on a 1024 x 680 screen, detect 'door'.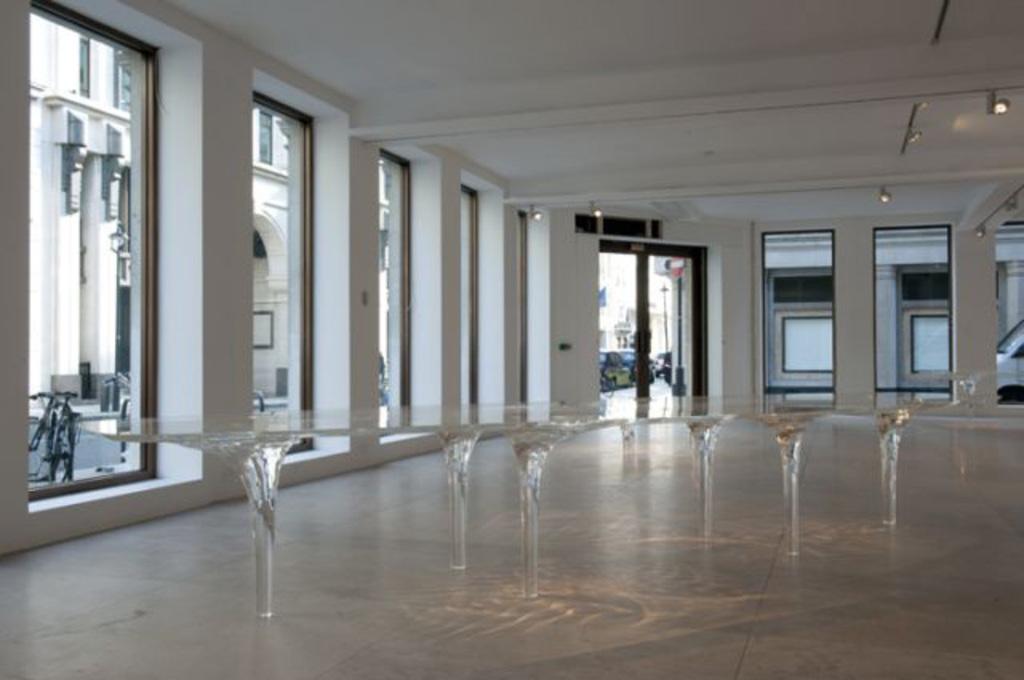
x1=600, y1=240, x2=707, y2=398.
